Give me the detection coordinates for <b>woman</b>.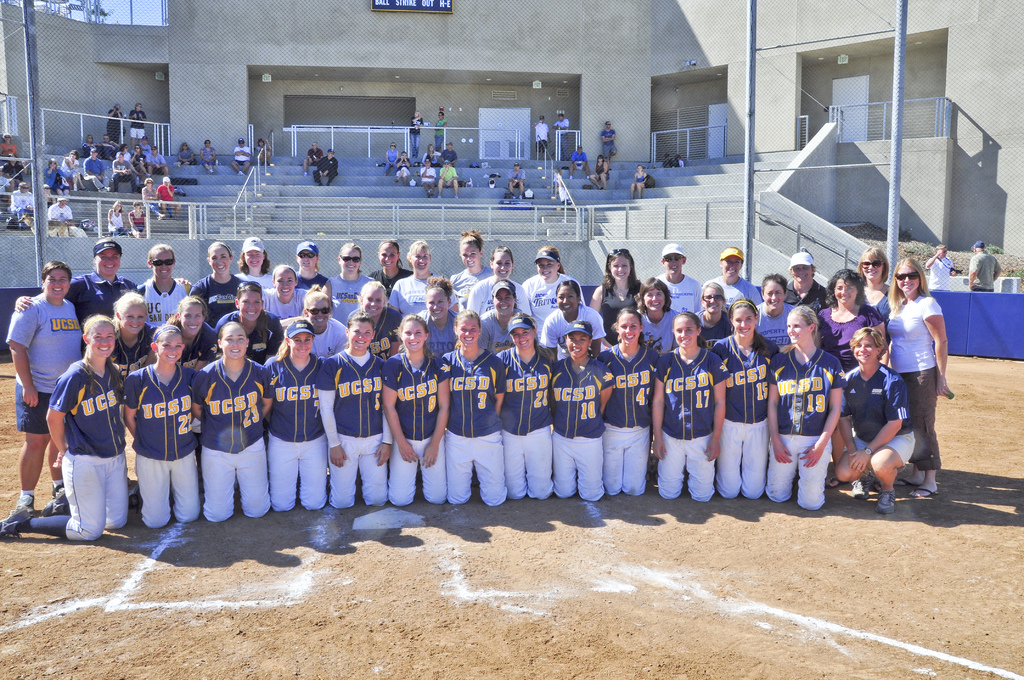
710, 301, 783, 500.
